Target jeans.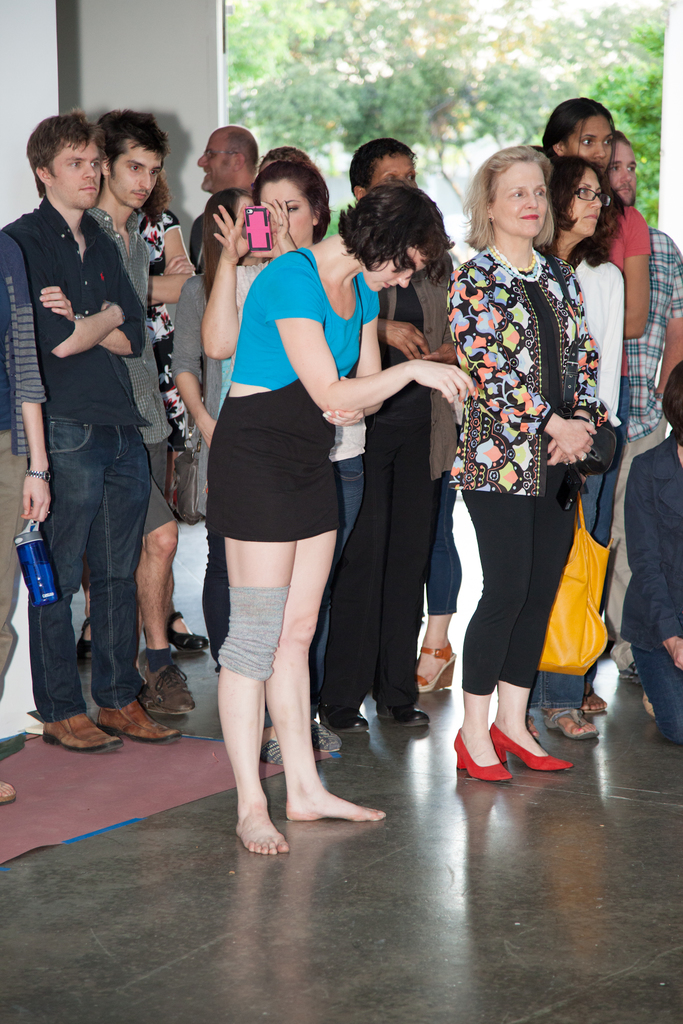
Target region: 313:451:366:713.
